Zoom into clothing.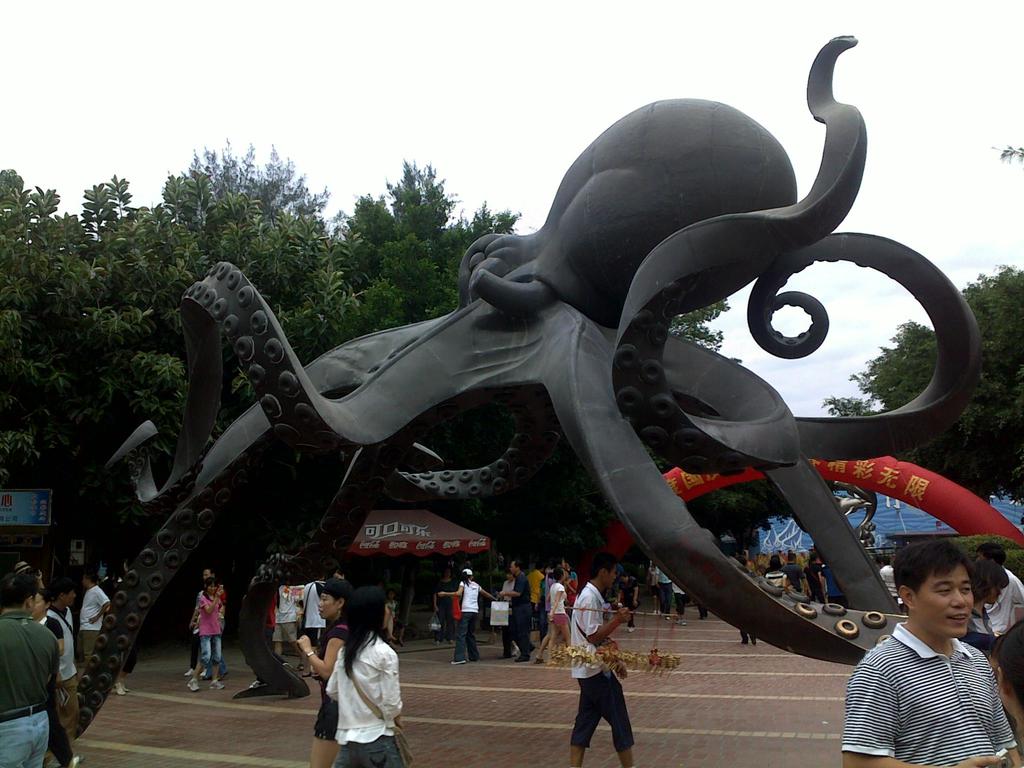
Zoom target: box(848, 616, 1019, 765).
